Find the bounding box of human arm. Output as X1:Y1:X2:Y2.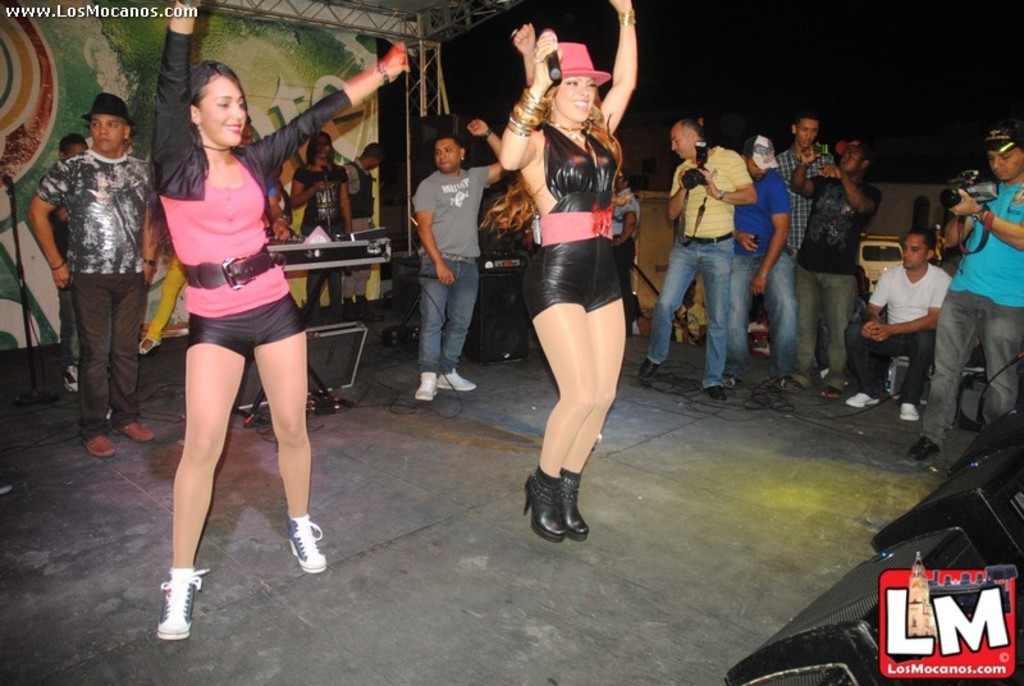
869:271:959:333.
